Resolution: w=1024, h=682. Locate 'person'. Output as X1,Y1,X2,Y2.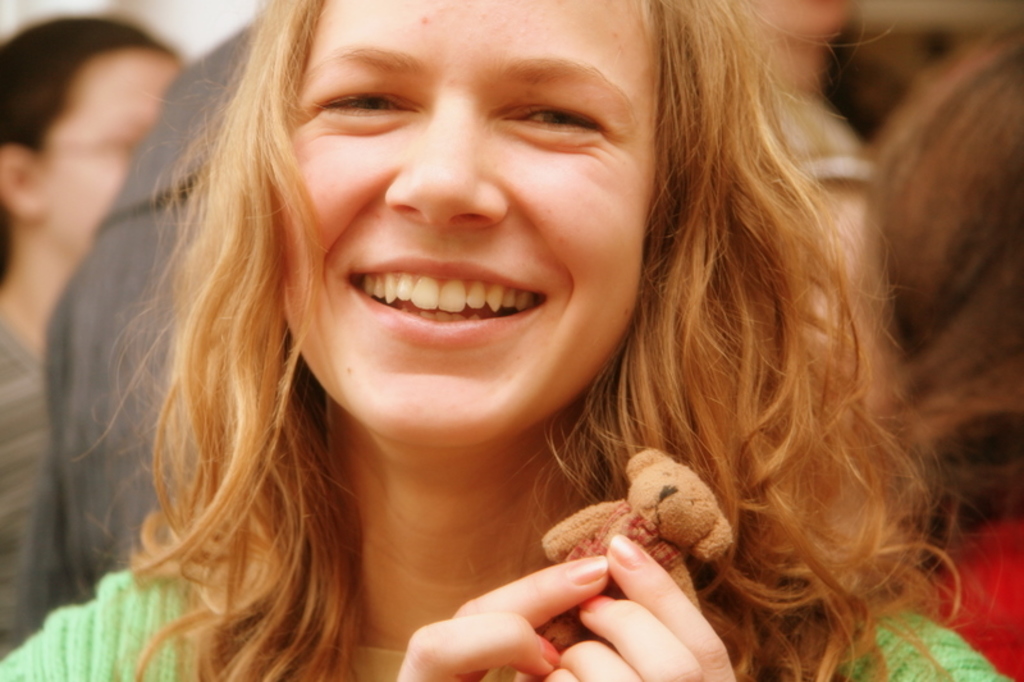
0,14,184,660.
